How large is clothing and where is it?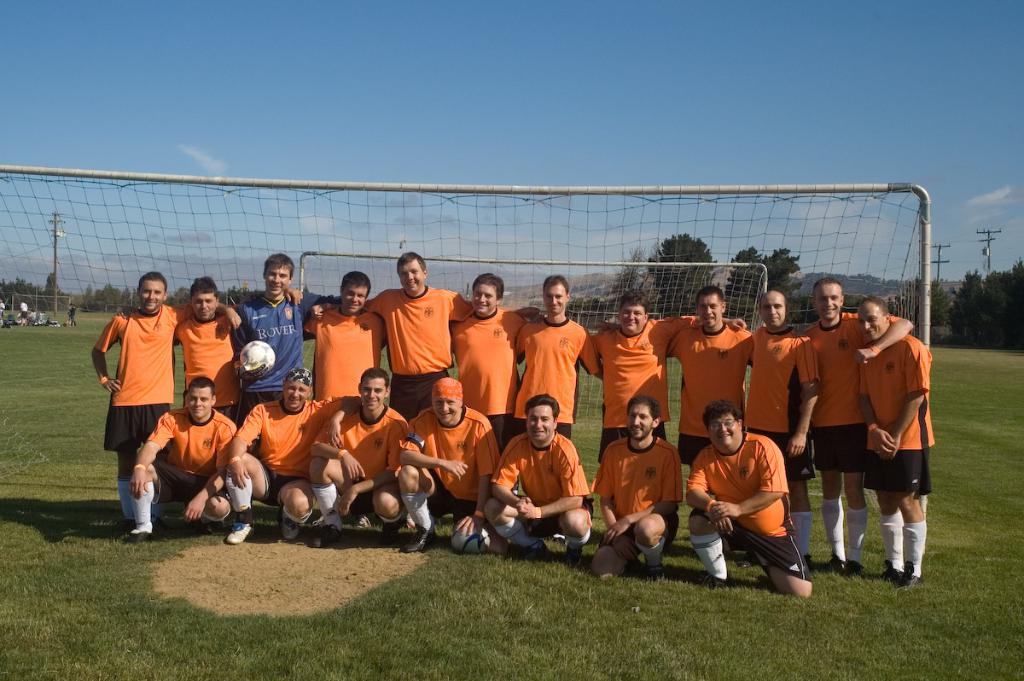
Bounding box: x1=230, y1=294, x2=317, y2=407.
